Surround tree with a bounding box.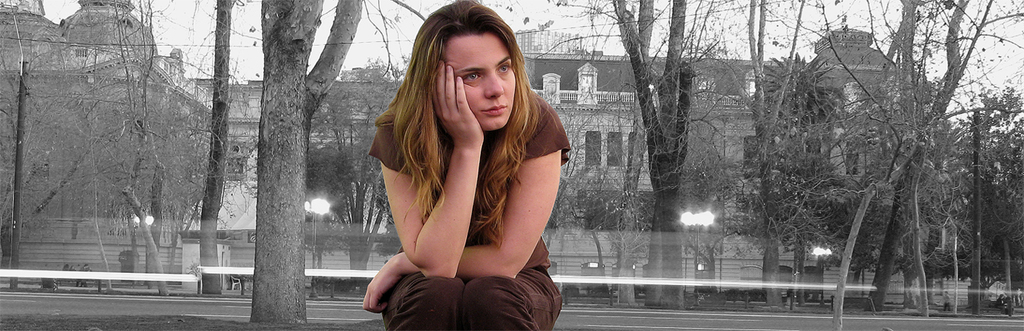
<bbox>103, 8, 204, 287</bbox>.
